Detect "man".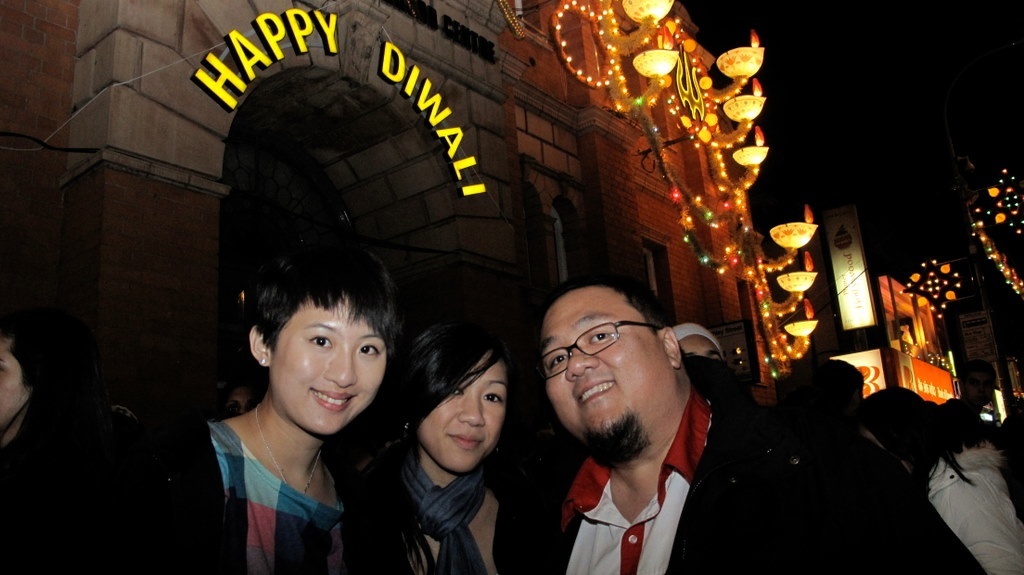
Detected at rect(946, 361, 996, 425).
